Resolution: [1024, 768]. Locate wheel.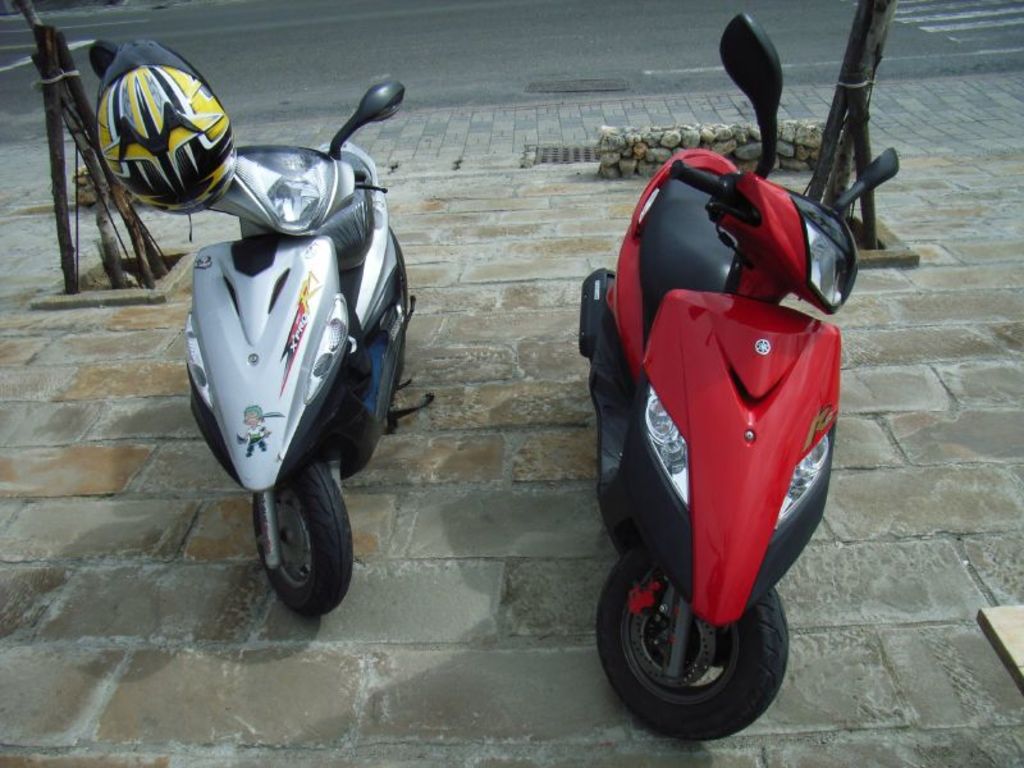
region(600, 552, 788, 732).
